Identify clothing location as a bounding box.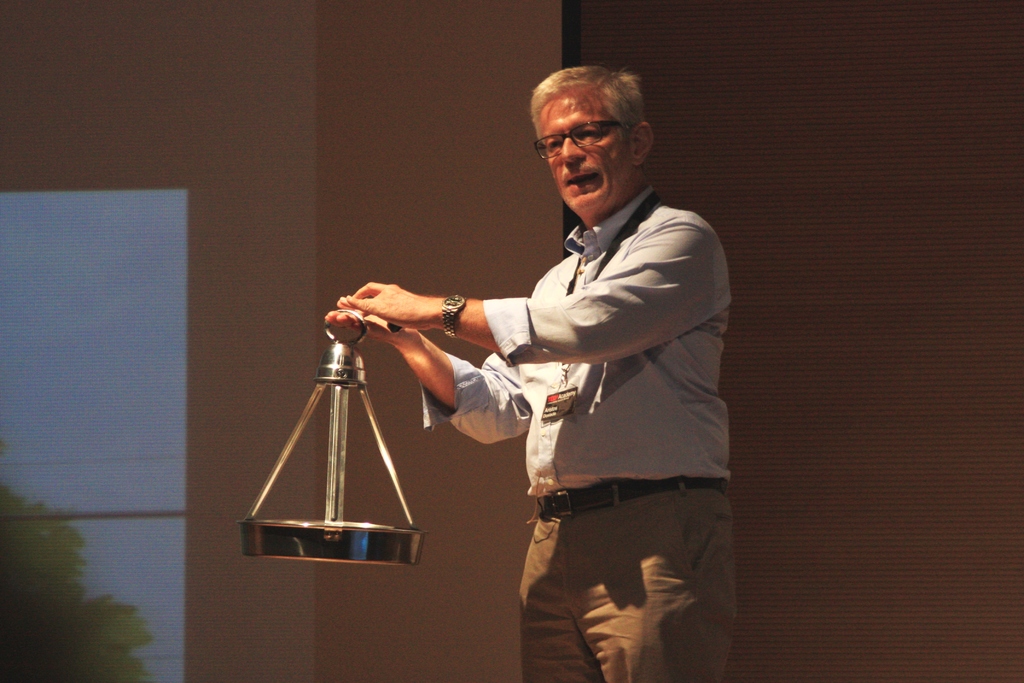
[x1=414, y1=139, x2=738, y2=645].
